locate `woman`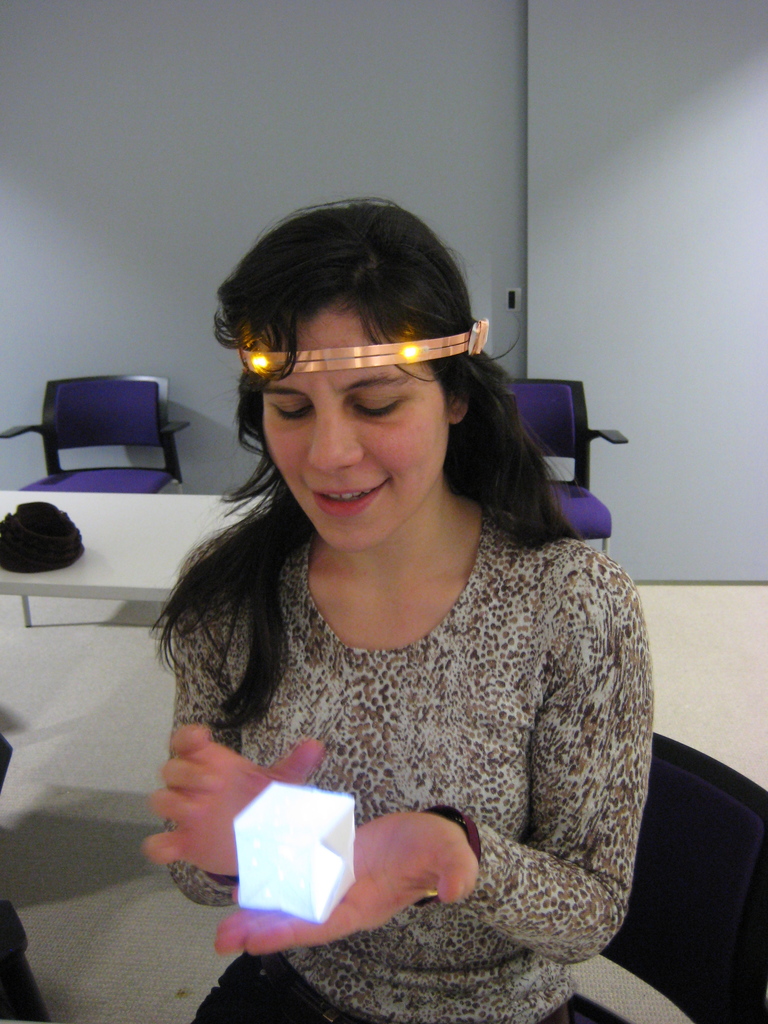
x1=120, y1=180, x2=673, y2=998
